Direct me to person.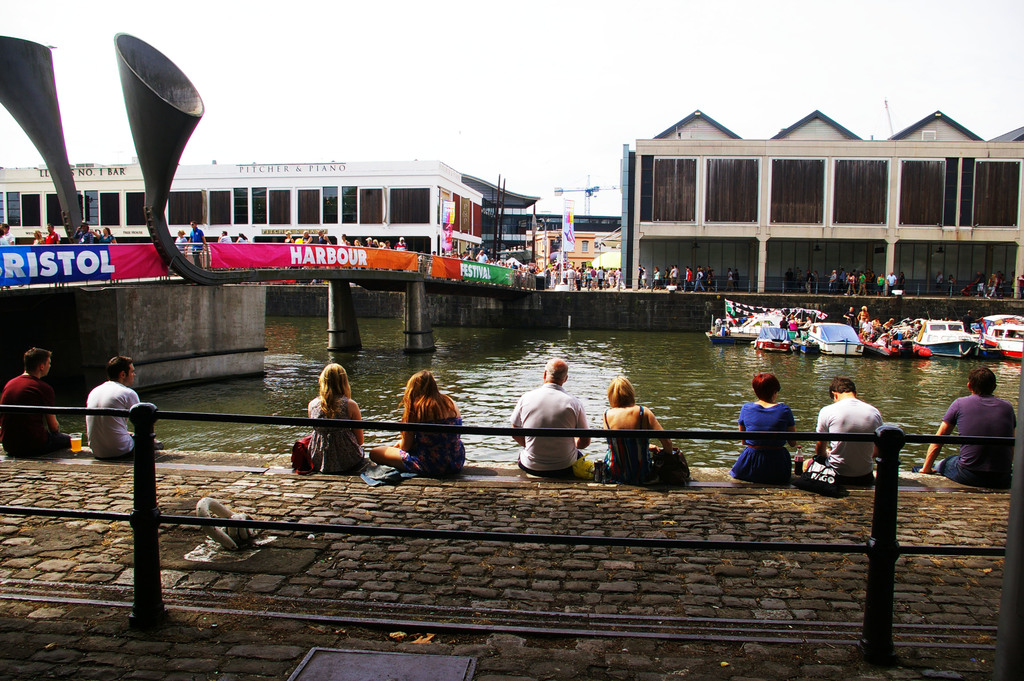
Direction: bbox(594, 370, 670, 482).
